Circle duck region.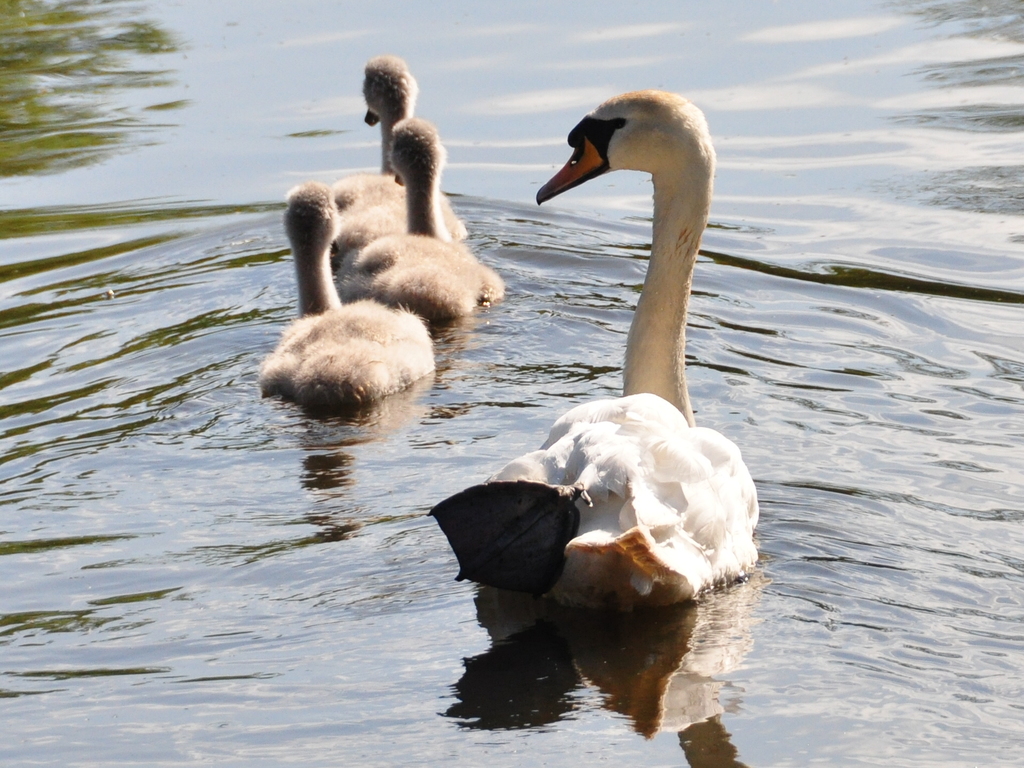
Region: [484,85,792,576].
